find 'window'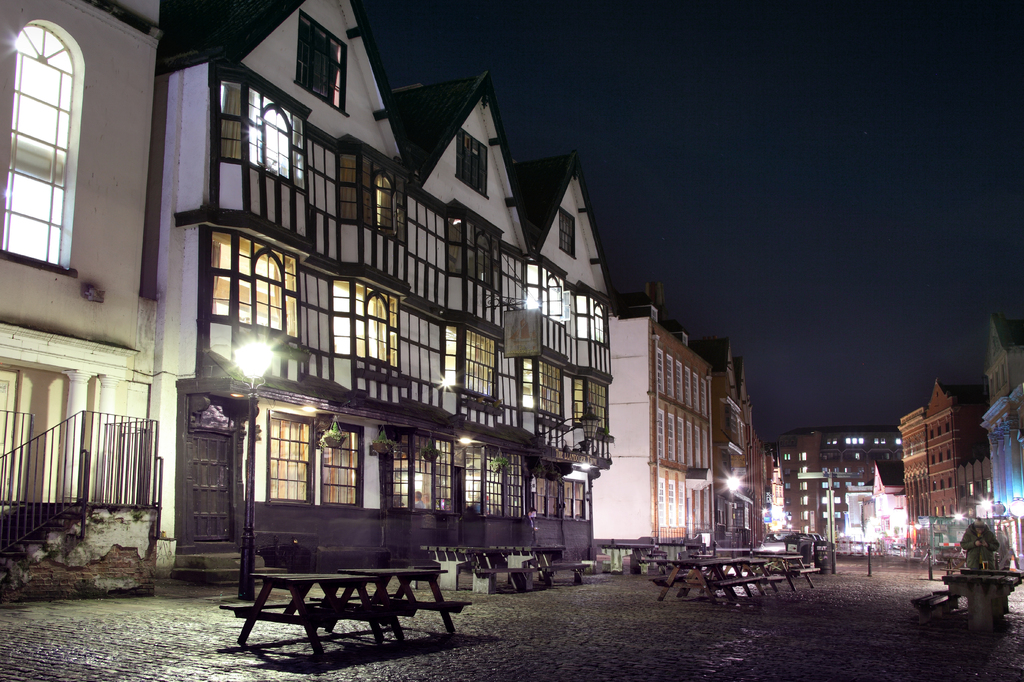
box(516, 356, 574, 449)
